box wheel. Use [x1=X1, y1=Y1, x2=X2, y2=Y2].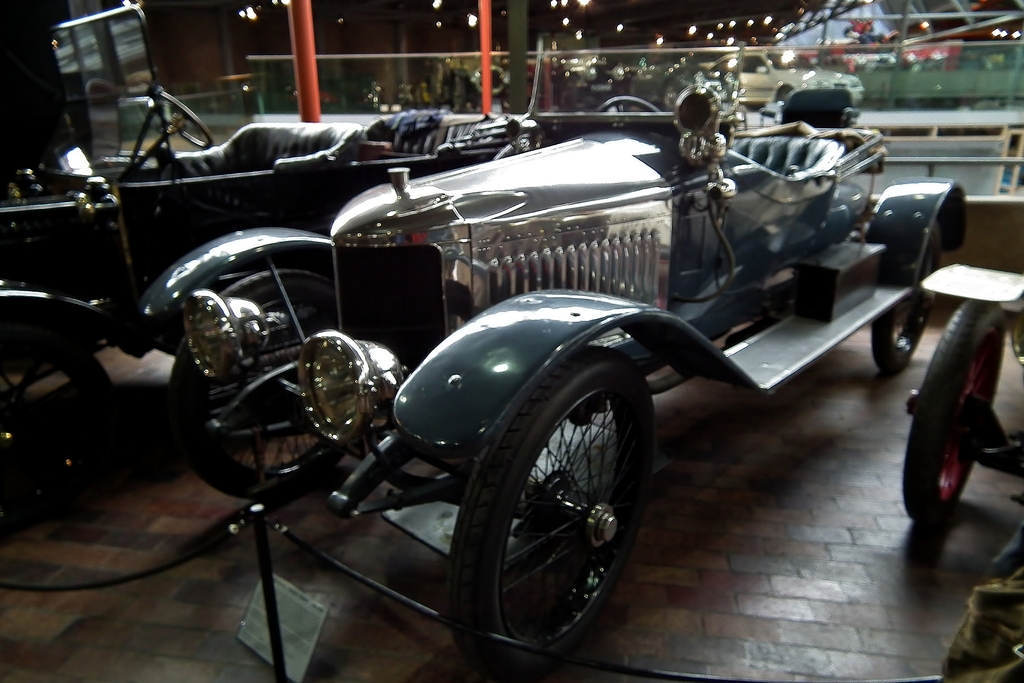
[x1=168, y1=274, x2=368, y2=502].
